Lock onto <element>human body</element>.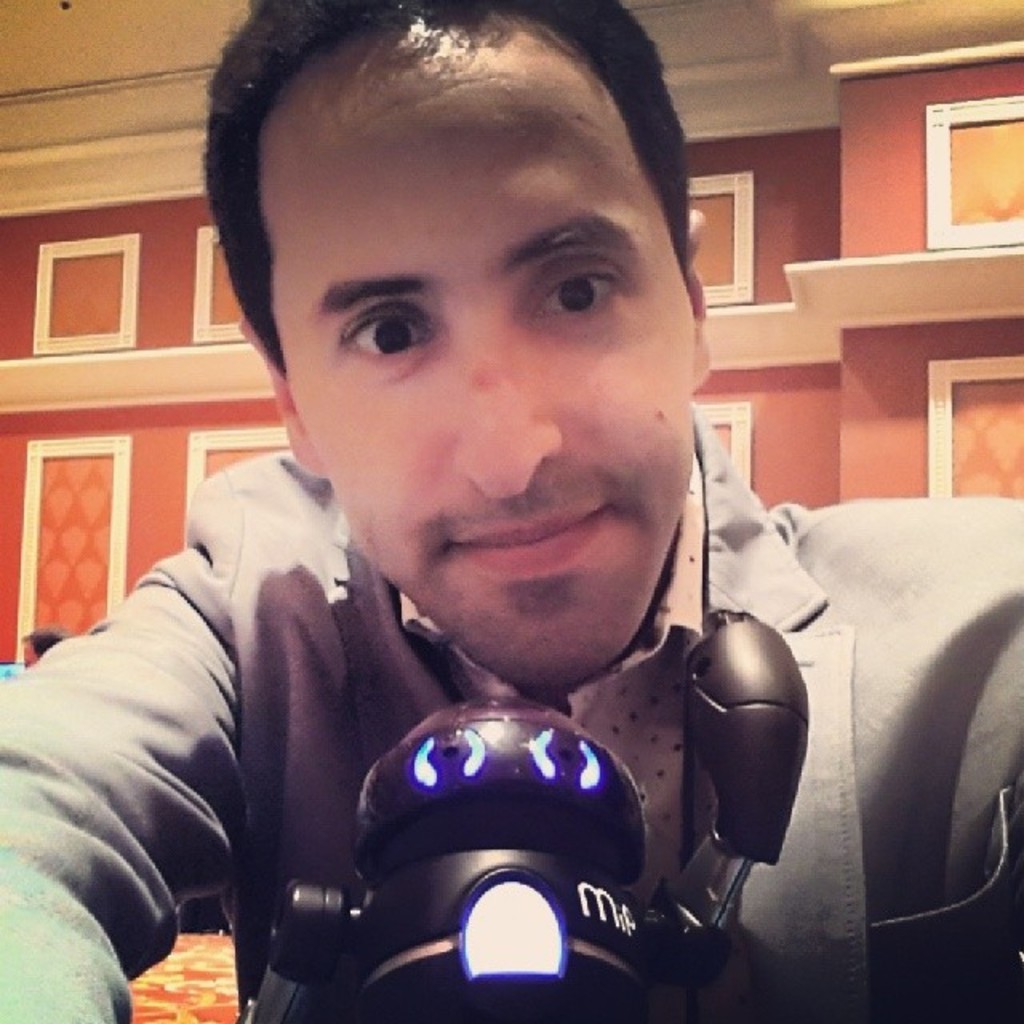
Locked: <bbox>0, 0, 1022, 1022</bbox>.
